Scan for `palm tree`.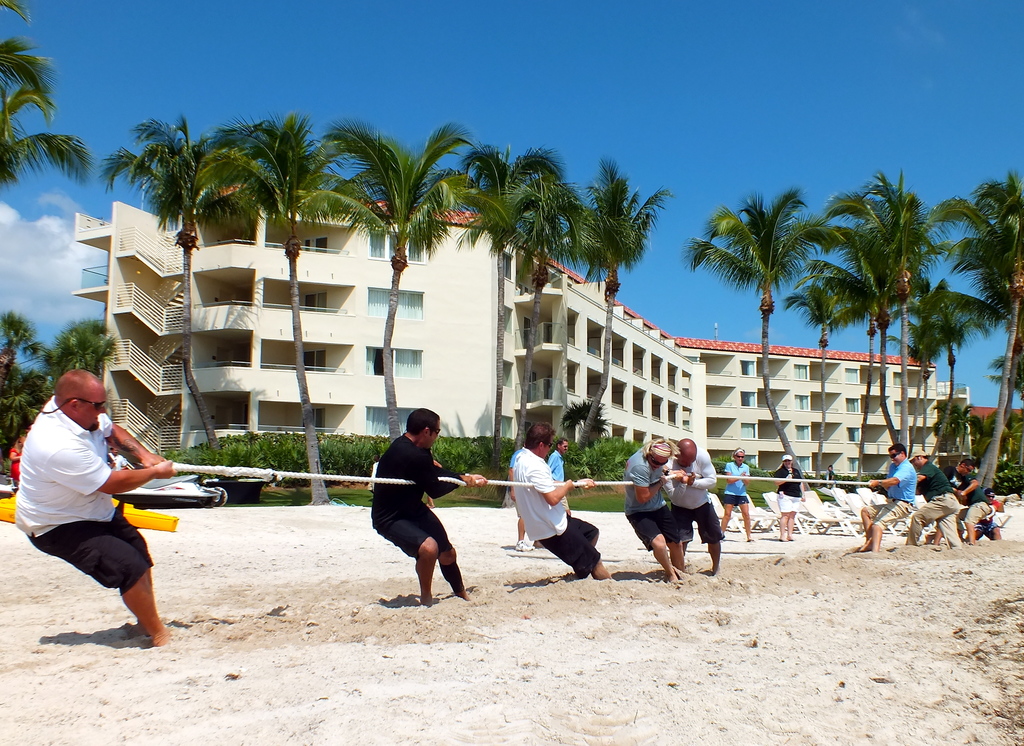
Scan result: 824,183,973,432.
